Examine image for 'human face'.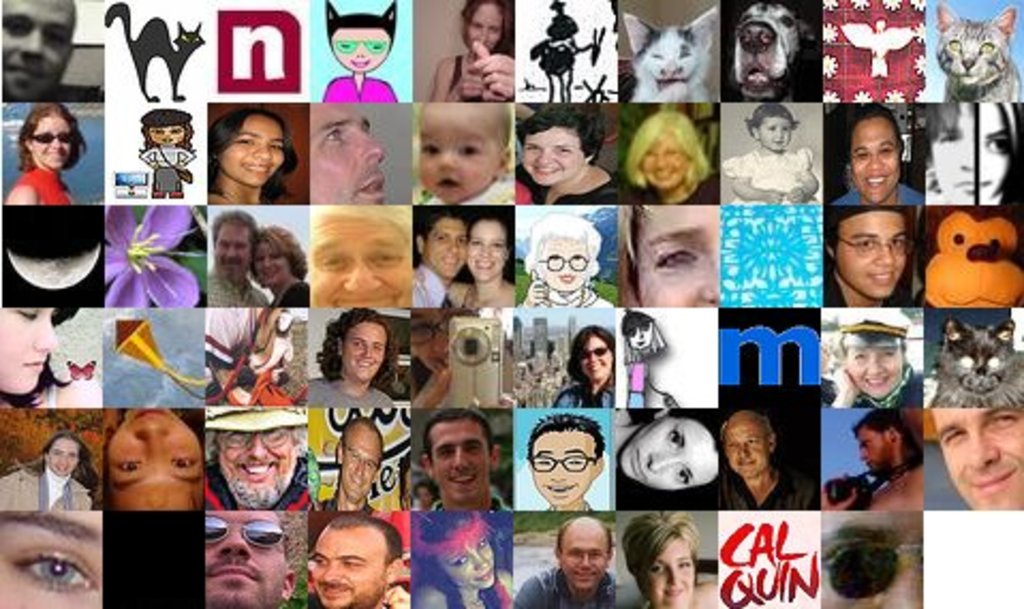
Examination result: crop(312, 96, 381, 205).
